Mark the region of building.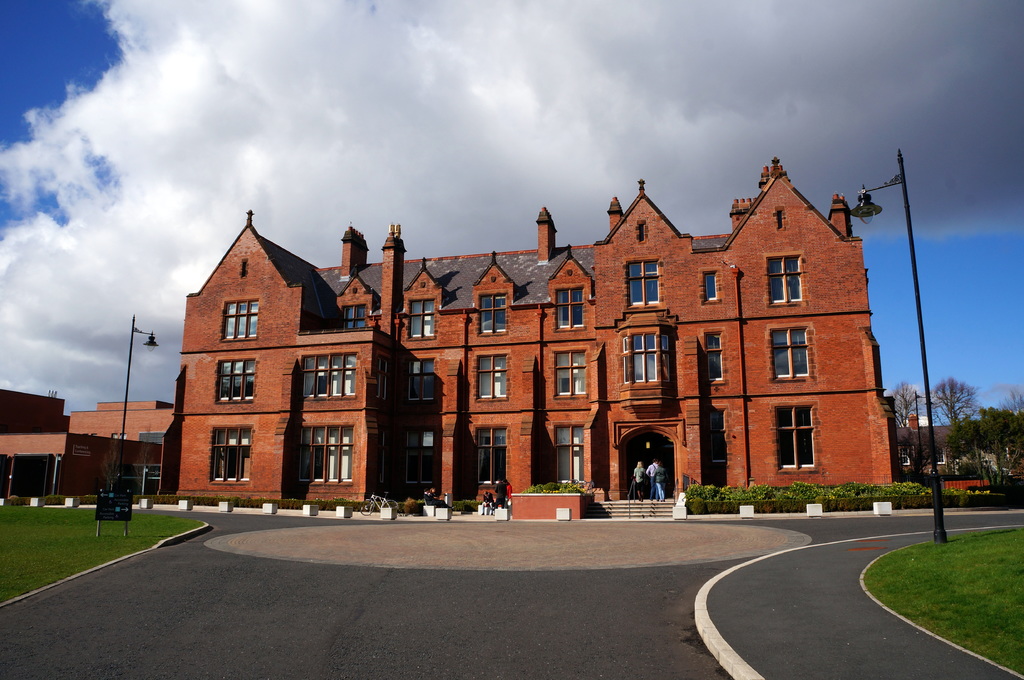
Region: [897, 416, 984, 479].
